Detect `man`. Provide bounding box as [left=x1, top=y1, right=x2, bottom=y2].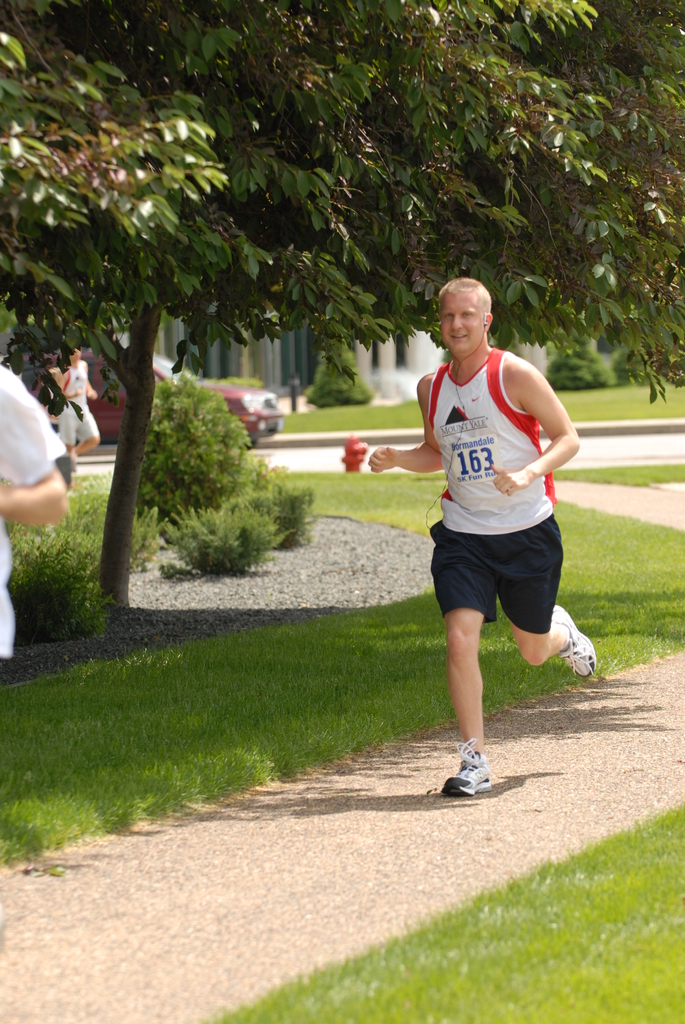
[left=392, top=271, right=594, bottom=782].
